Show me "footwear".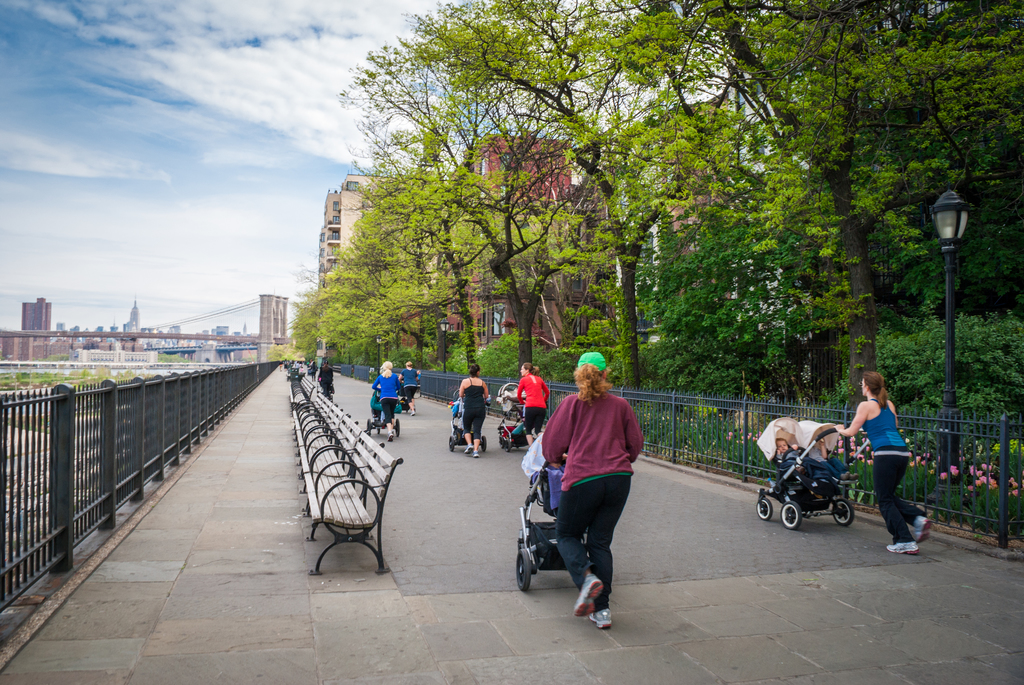
"footwear" is here: <region>410, 408, 419, 414</region>.
